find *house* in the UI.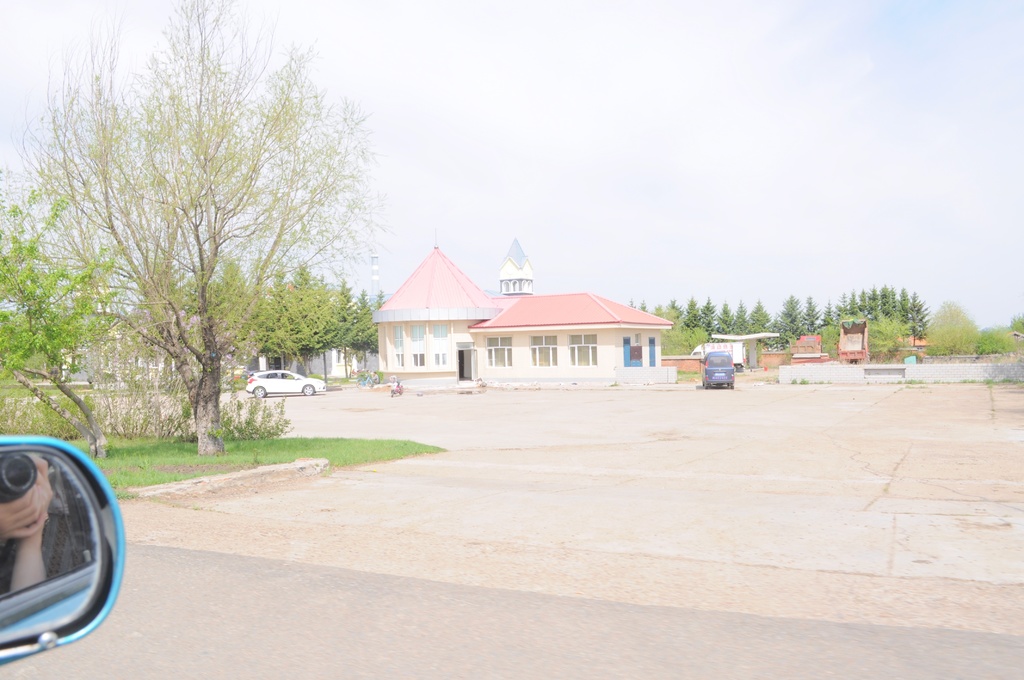
UI element at [x1=371, y1=252, x2=509, y2=375].
